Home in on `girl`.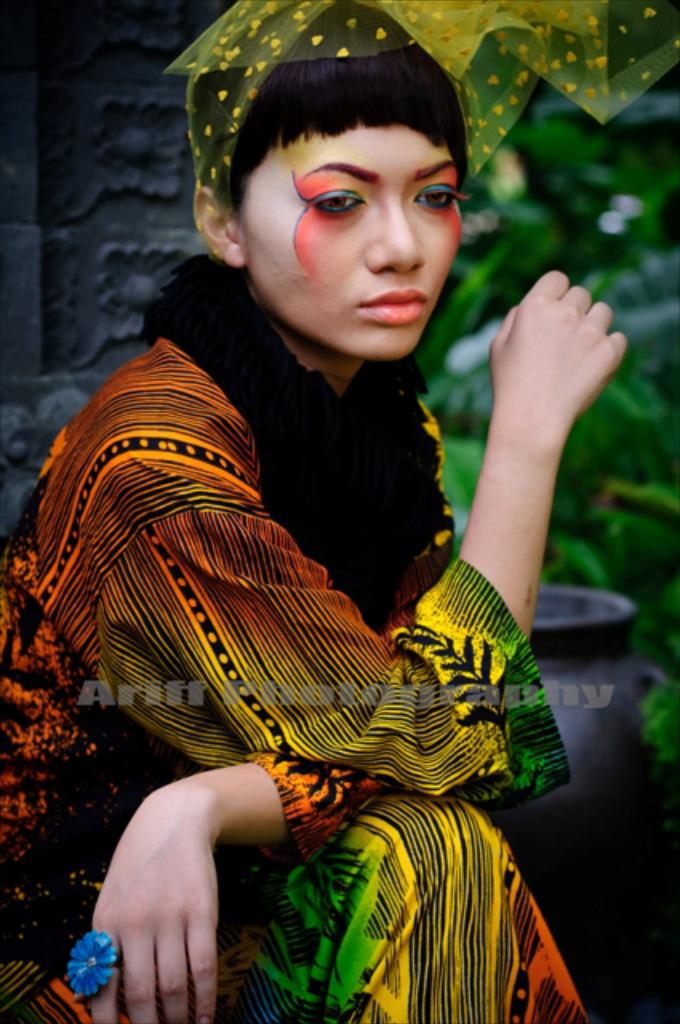
Homed in at bbox(8, 19, 626, 1021).
